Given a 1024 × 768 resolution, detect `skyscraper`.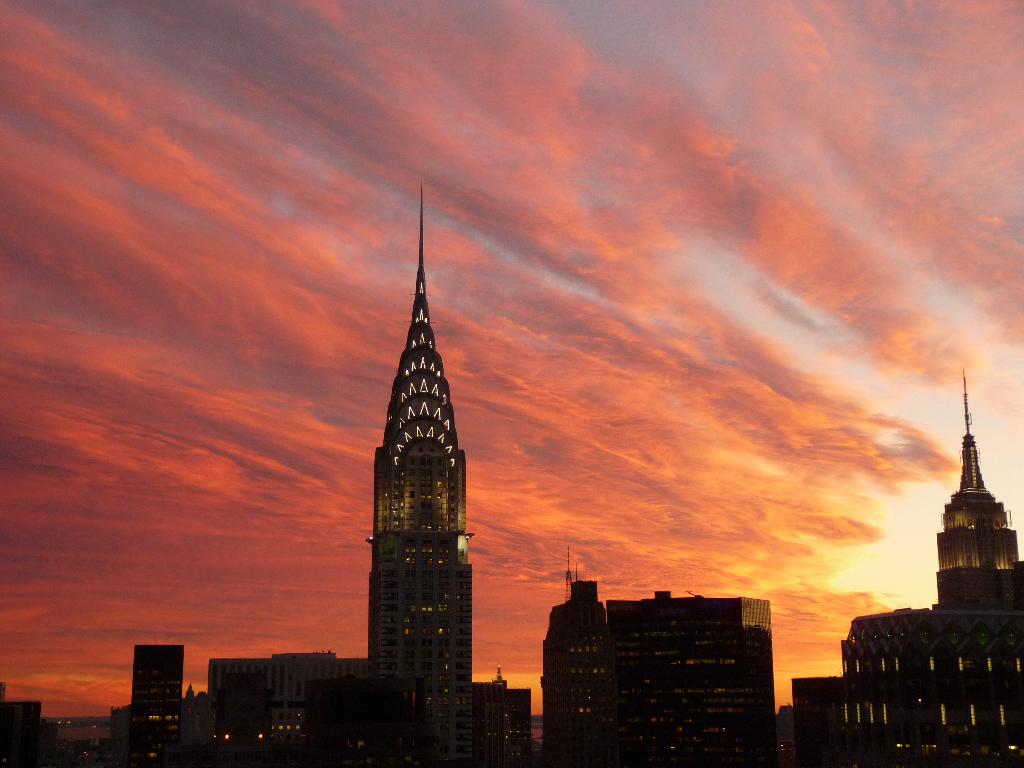
crop(330, 230, 499, 732).
